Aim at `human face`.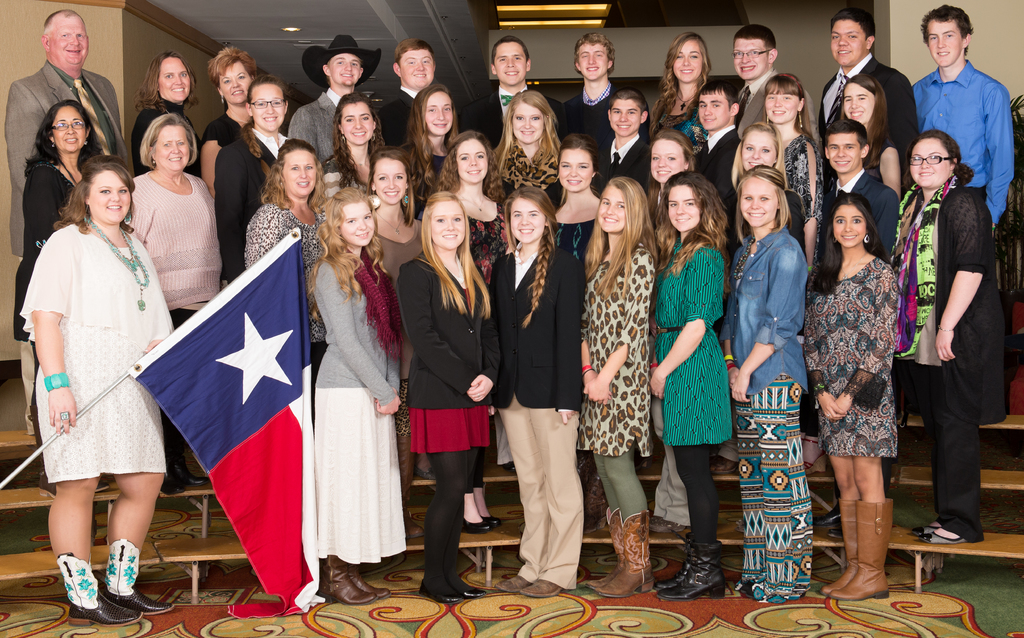
Aimed at <bbox>429, 203, 464, 247</bbox>.
